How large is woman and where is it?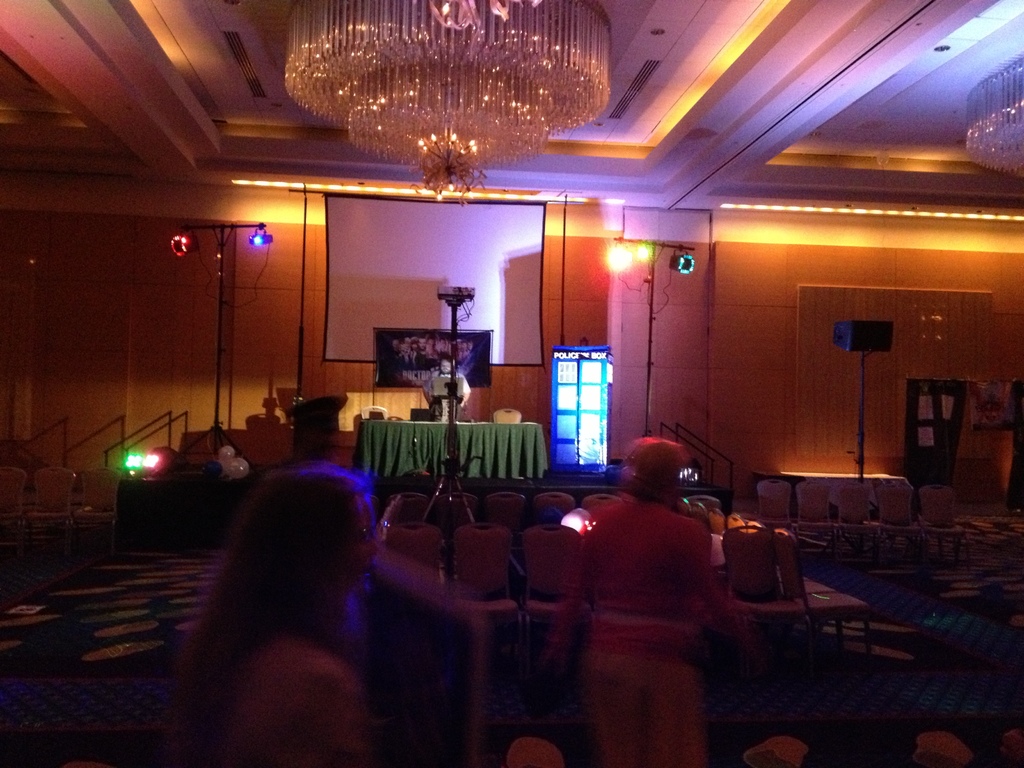
Bounding box: BBox(166, 464, 380, 767).
